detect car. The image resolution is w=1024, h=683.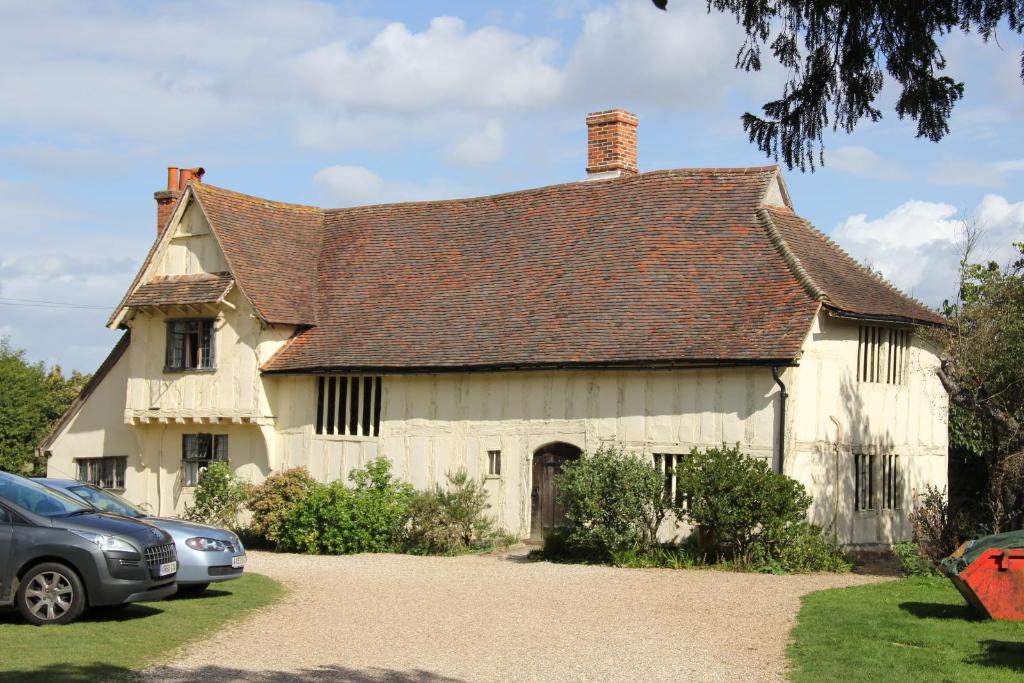
left=51, top=485, right=246, bottom=594.
